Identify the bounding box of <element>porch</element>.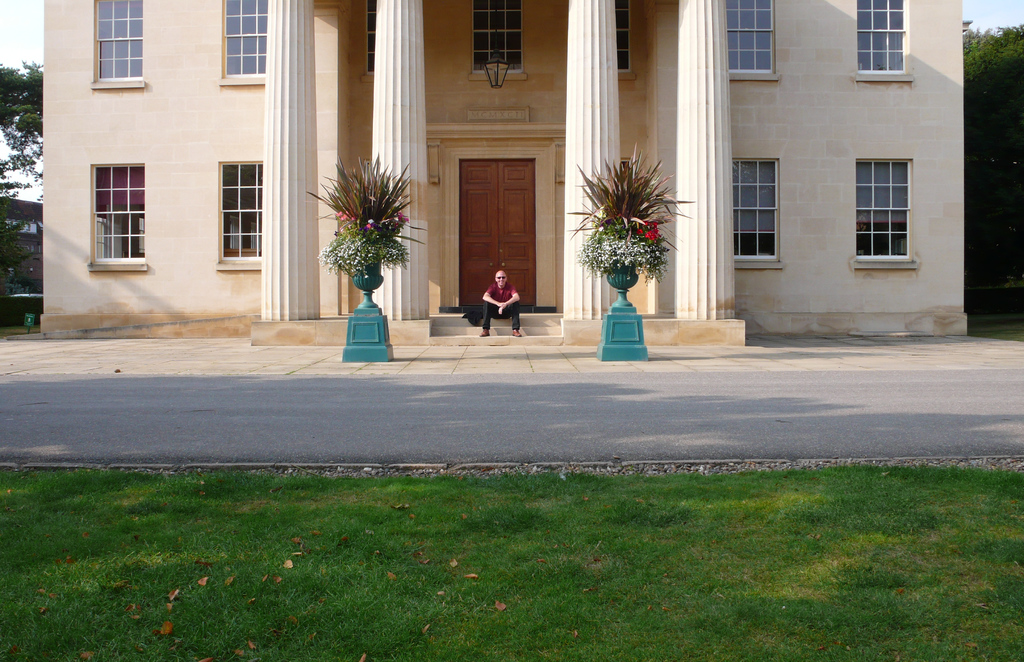
box(249, 306, 745, 347).
